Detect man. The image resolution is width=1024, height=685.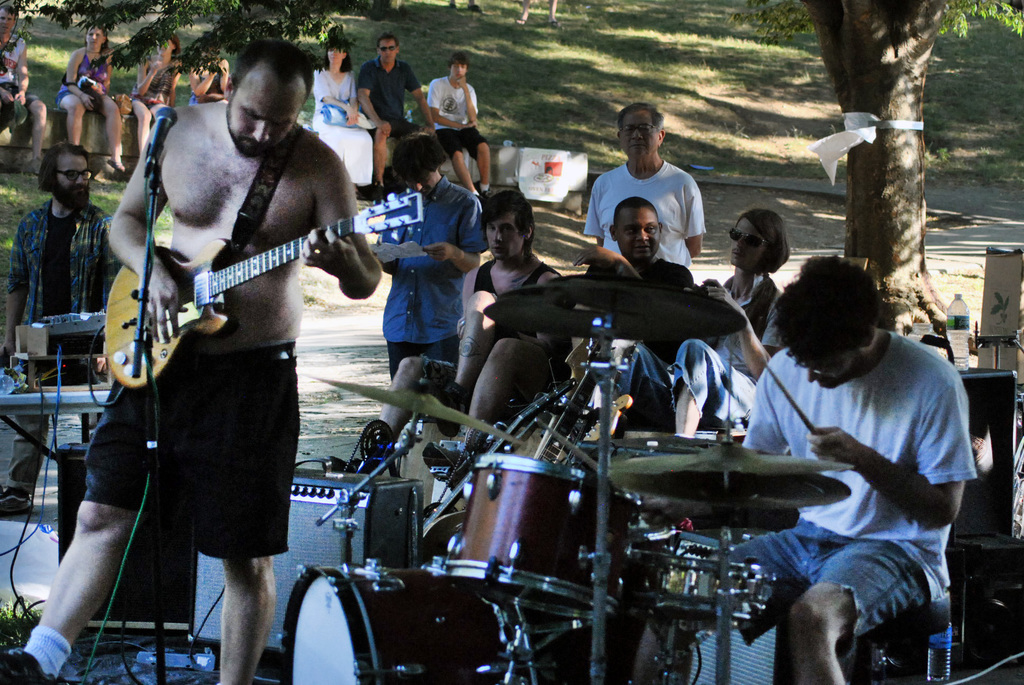
box=[424, 54, 490, 186].
